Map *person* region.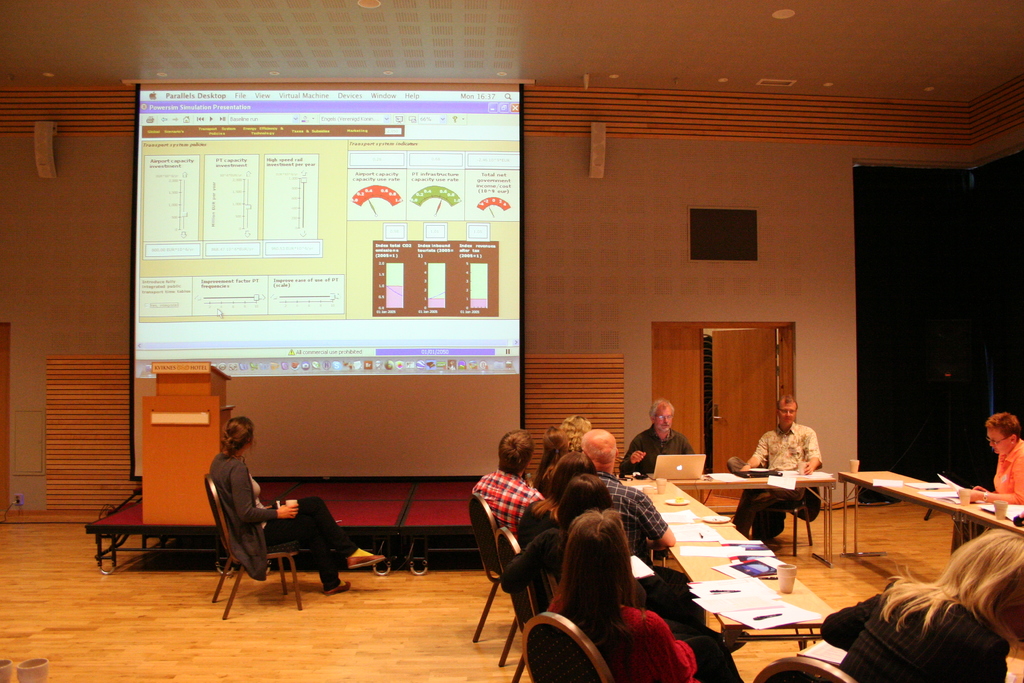
Mapped to <box>620,399,698,474</box>.
